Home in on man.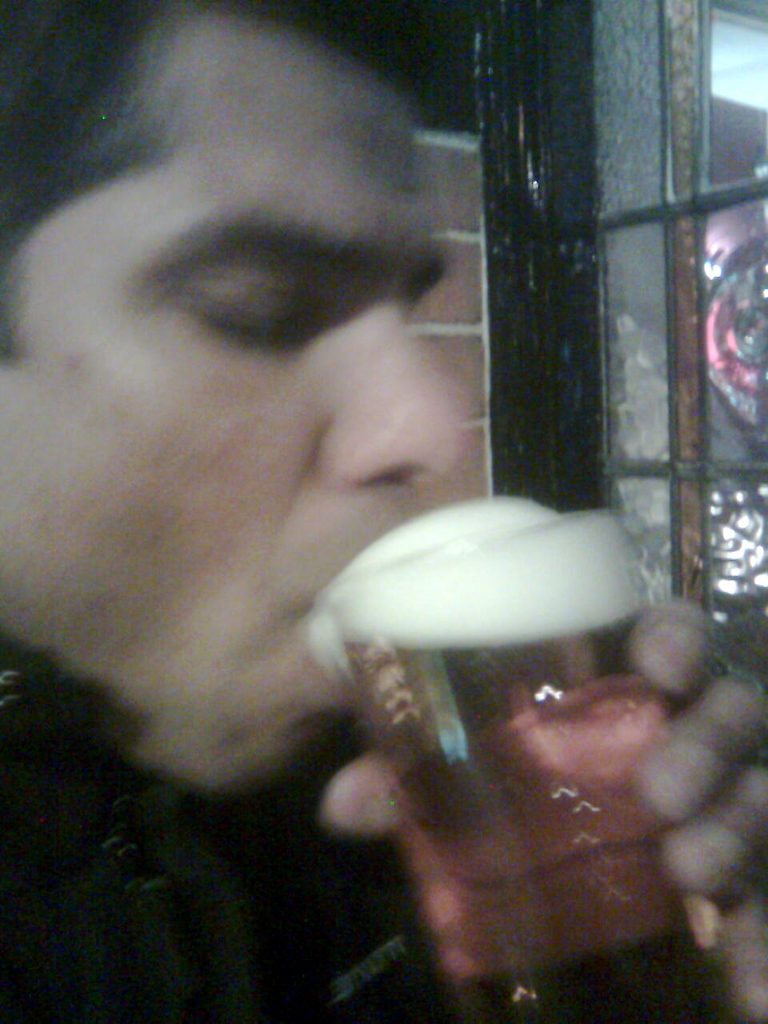
Homed in at <box>16,42,631,985</box>.
